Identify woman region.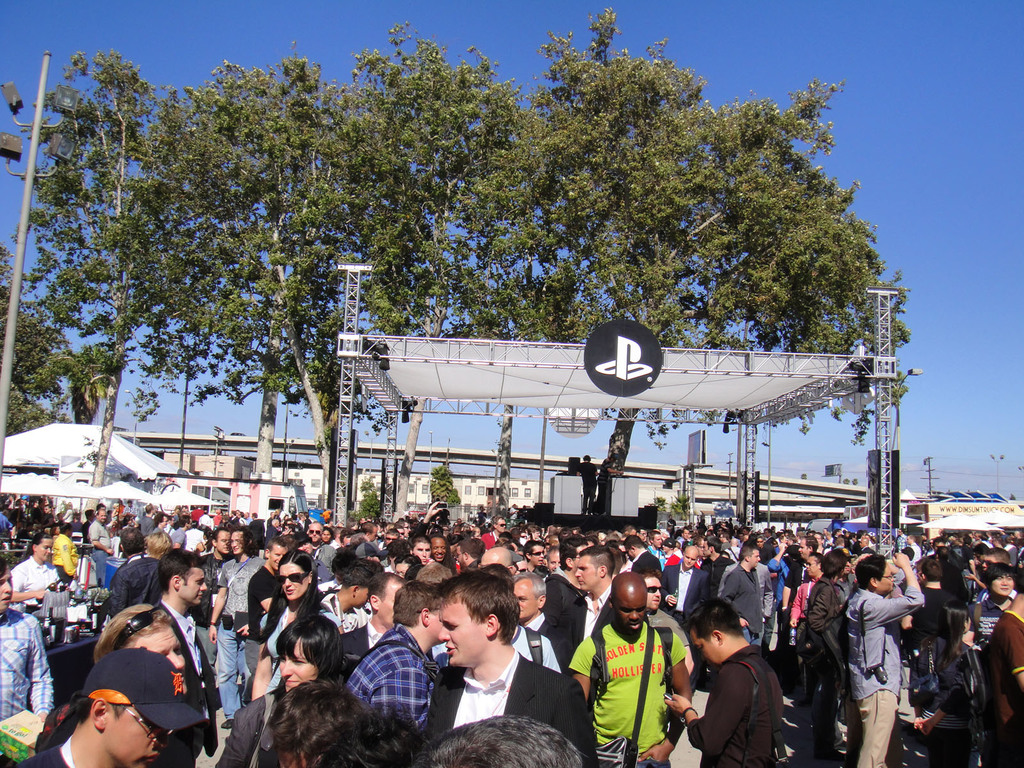
Region: box(217, 610, 344, 767).
